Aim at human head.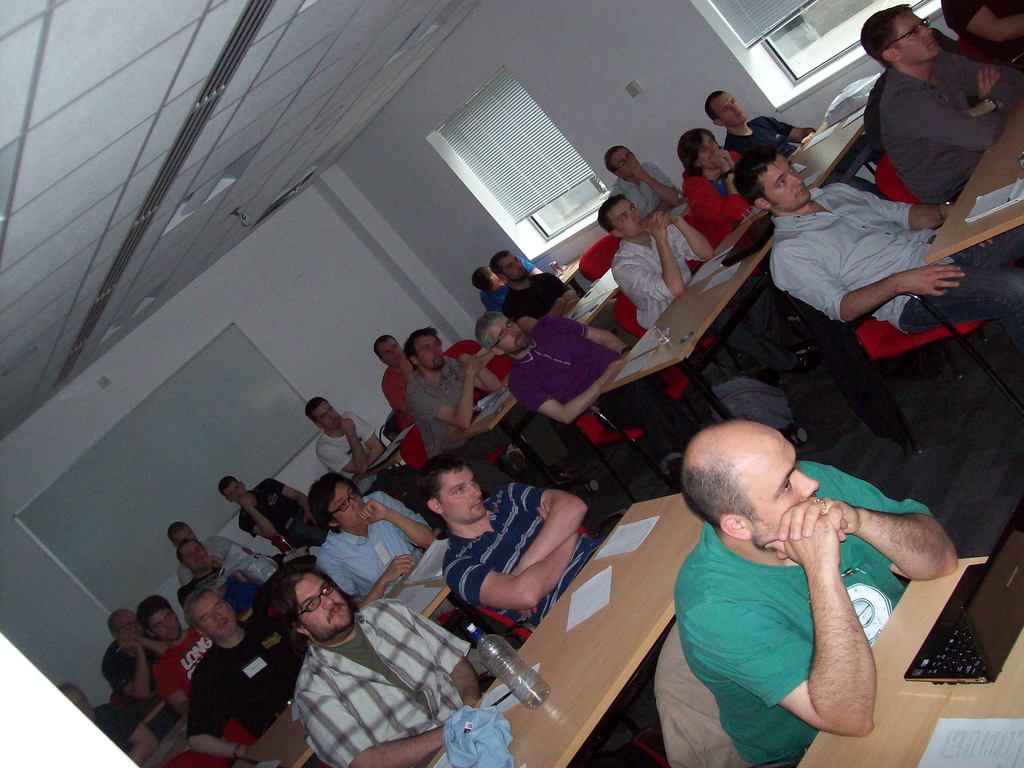
Aimed at box=[308, 474, 371, 532].
